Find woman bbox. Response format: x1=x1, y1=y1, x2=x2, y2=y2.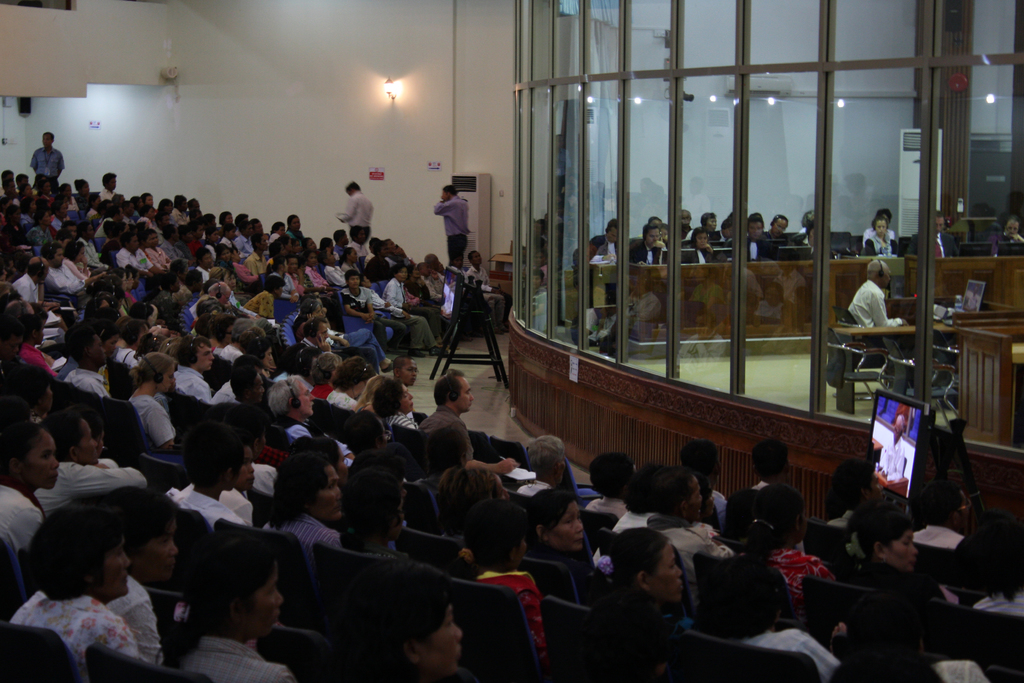
x1=0, y1=420, x2=58, y2=561.
